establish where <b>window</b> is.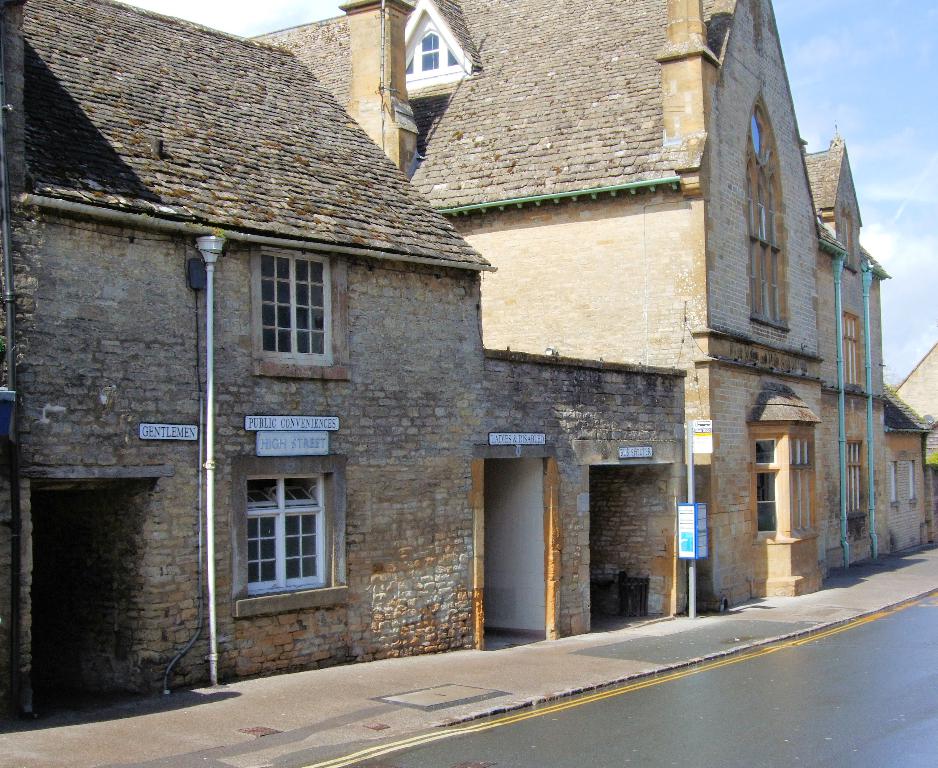
Established at (752,435,814,536).
